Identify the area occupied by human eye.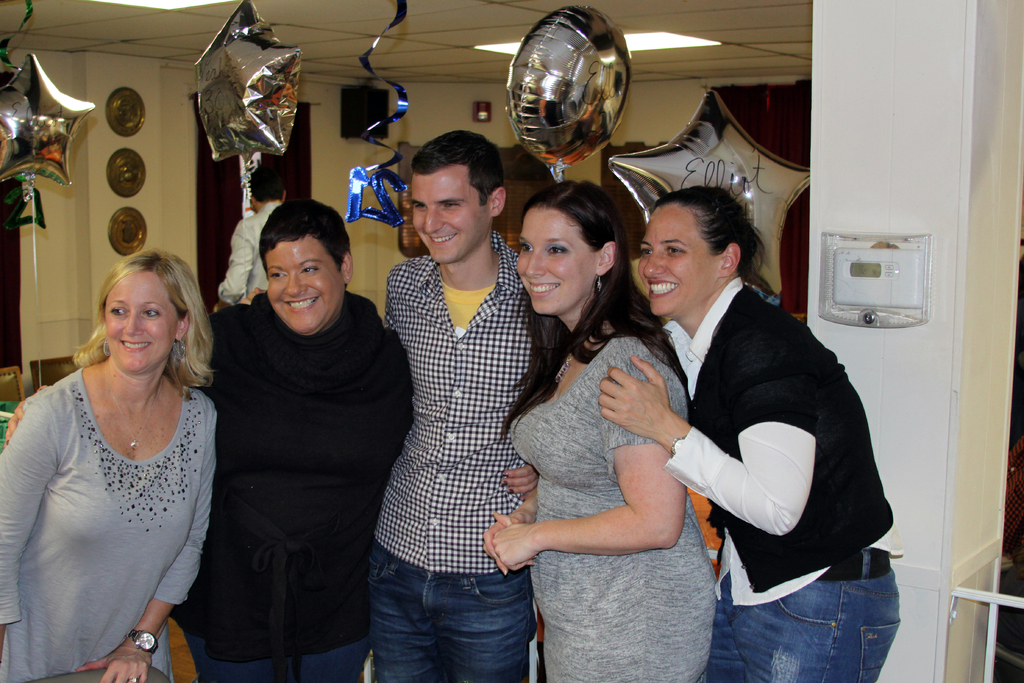
Area: (left=543, top=241, right=567, bottom=256).
